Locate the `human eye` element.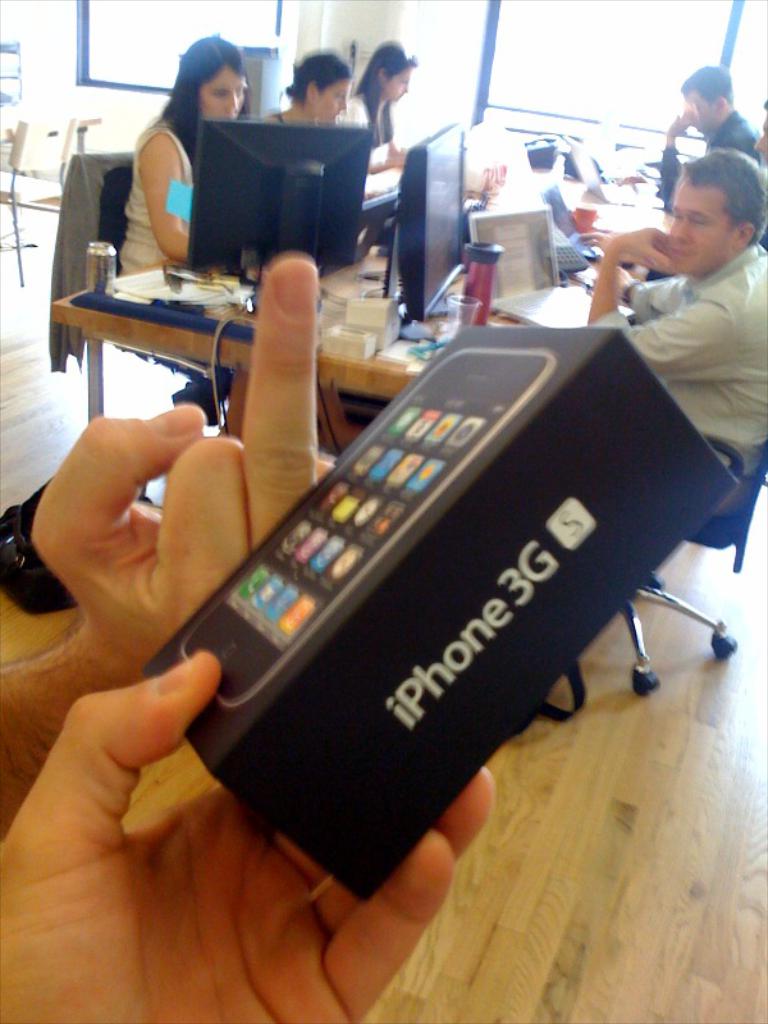
Element bbox: <region>236, 84, 246, 96</region>.
